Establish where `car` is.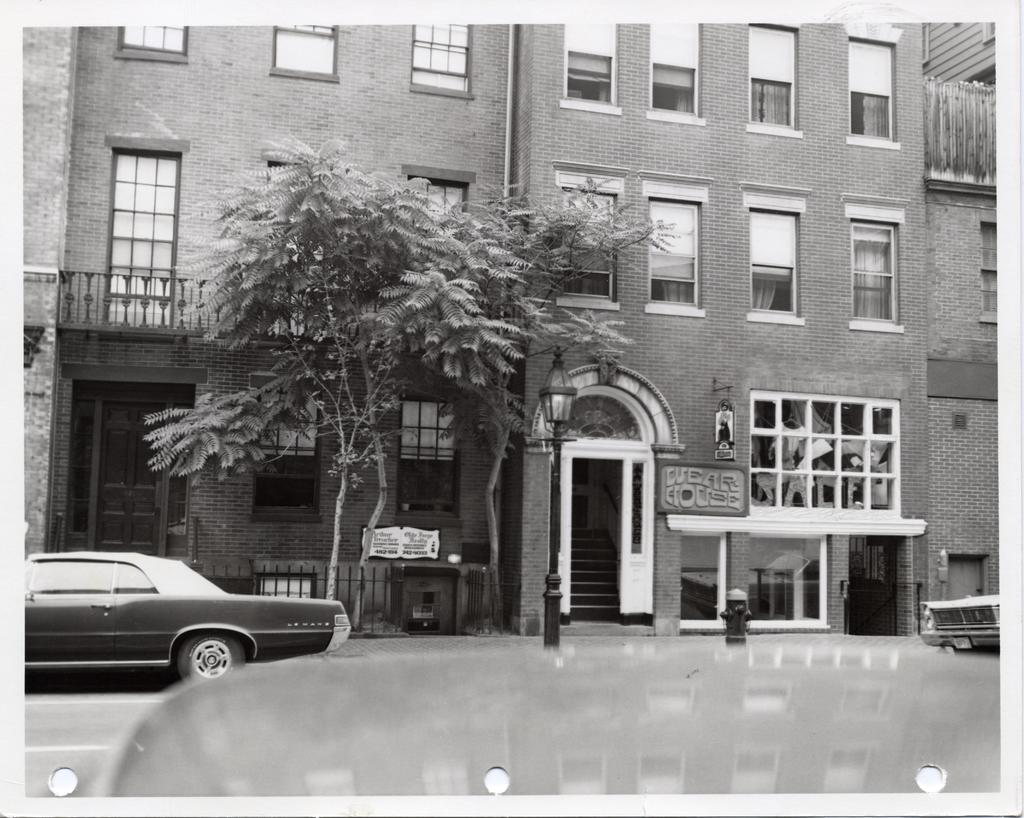
Established at 15 547 339 698.
